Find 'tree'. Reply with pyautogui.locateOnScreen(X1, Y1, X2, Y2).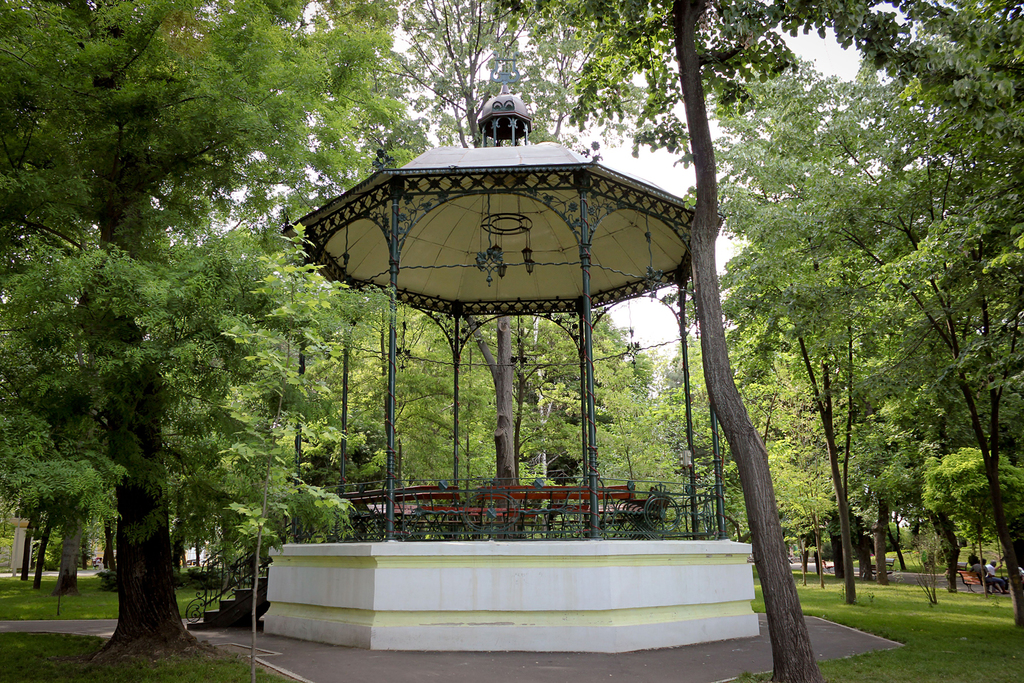
pyautogui.locateOnScreen(652, 328, 840, 589).
